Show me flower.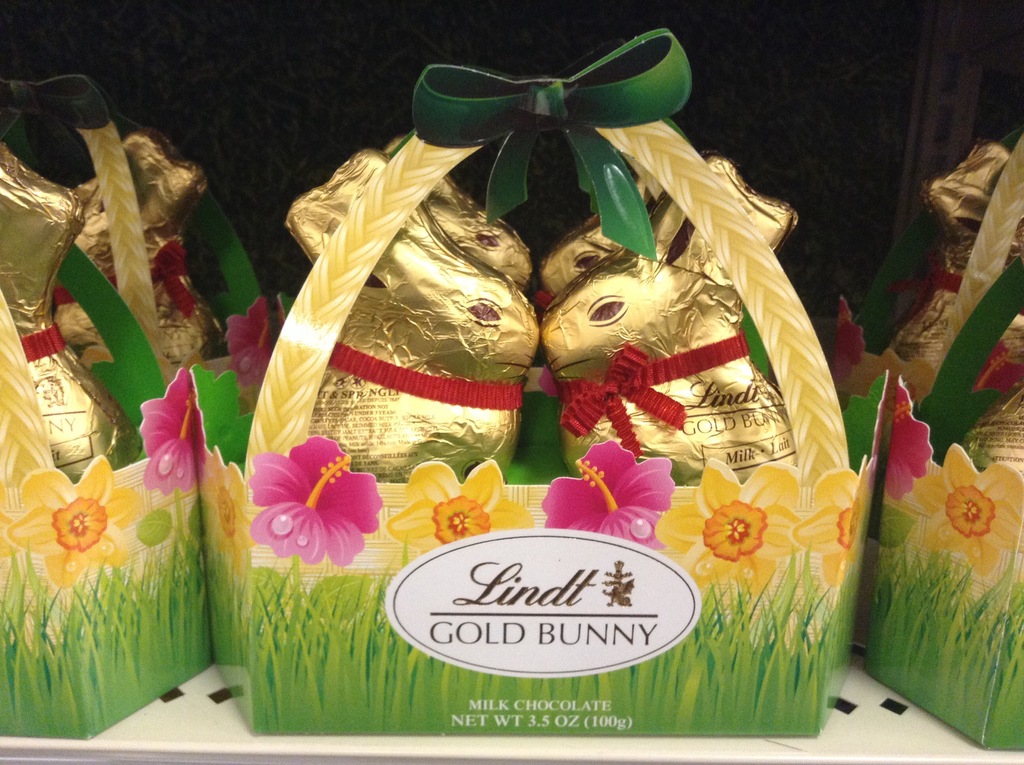
flower is here: {"x1": 248, "y1": 434, "x2": 392, "y2": 568}.
